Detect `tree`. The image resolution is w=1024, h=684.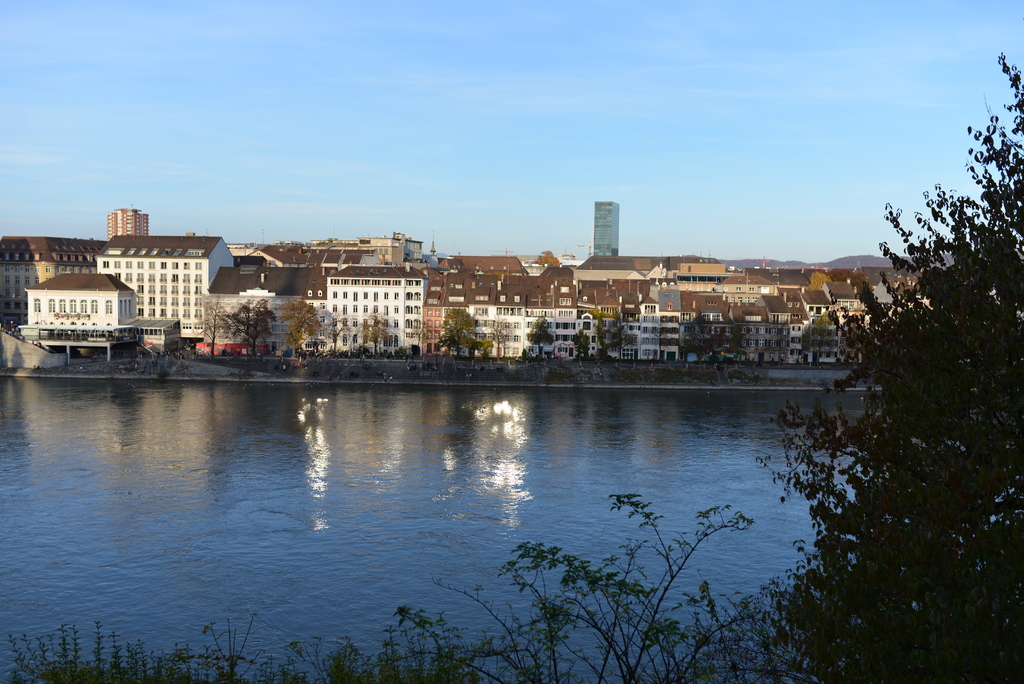
x1=823 y1=126 x2=1007 y2=649.
